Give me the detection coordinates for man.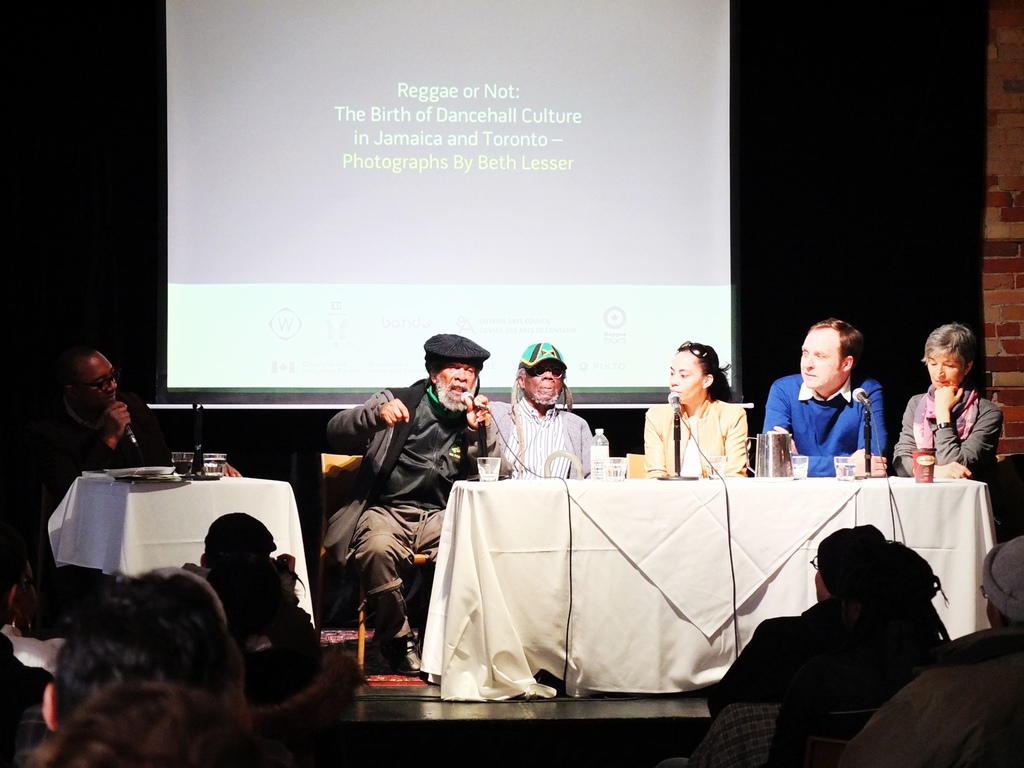
bbox=[467, 339, 597, 479].
